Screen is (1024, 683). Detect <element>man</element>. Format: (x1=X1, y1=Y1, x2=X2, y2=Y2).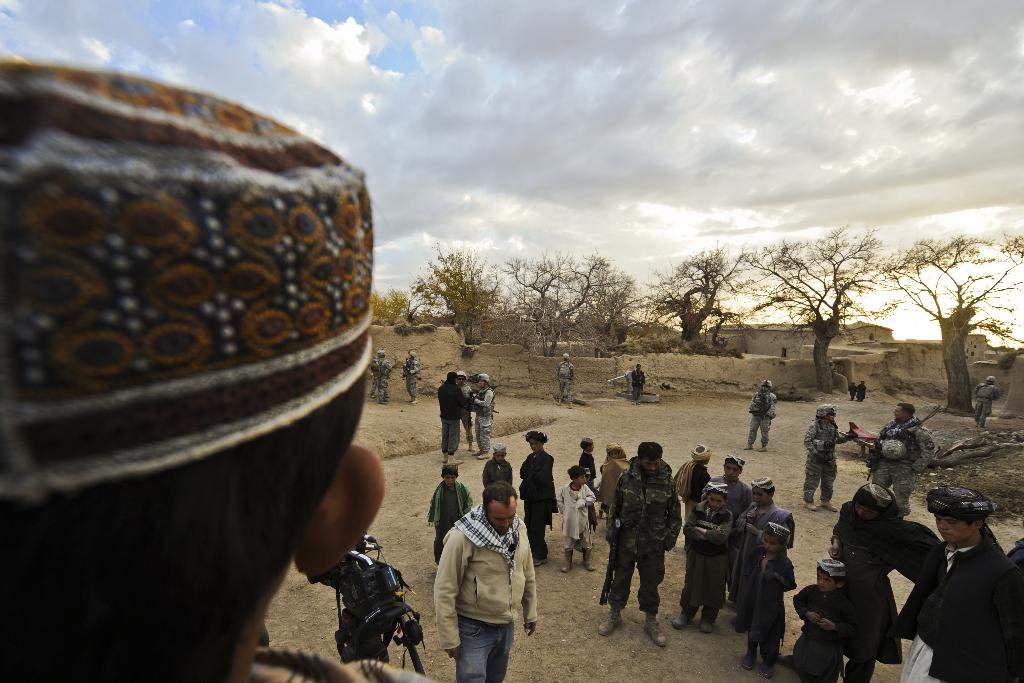
(x1=970, y1=375, x2=998, y2=434).
